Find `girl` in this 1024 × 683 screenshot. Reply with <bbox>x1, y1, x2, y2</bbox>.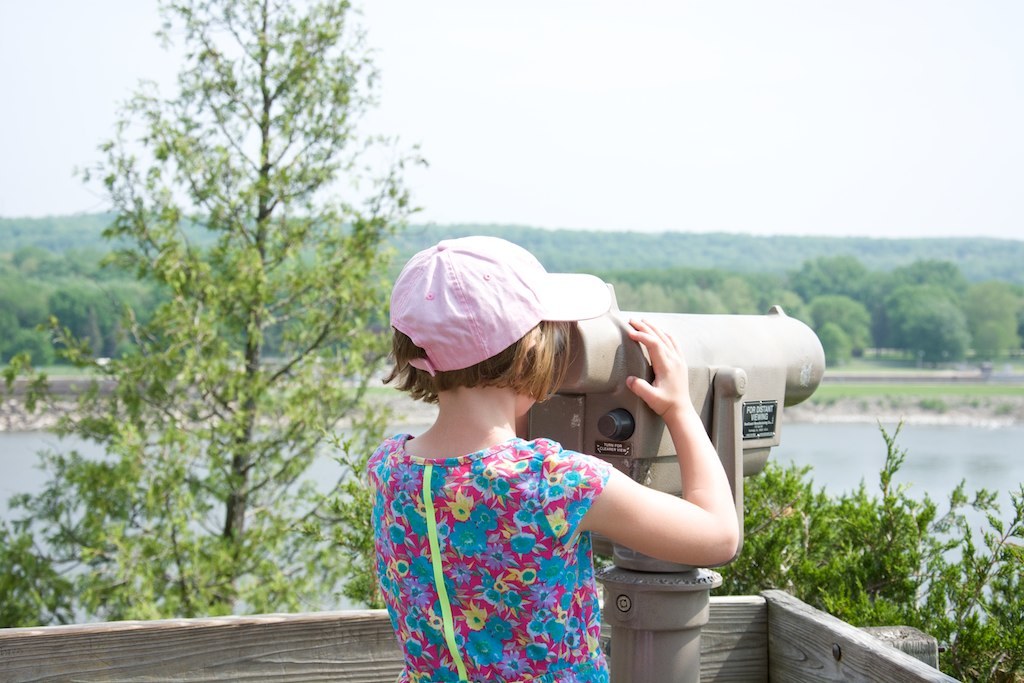
<bbox>366, 231, 739, 682</bbox>.
